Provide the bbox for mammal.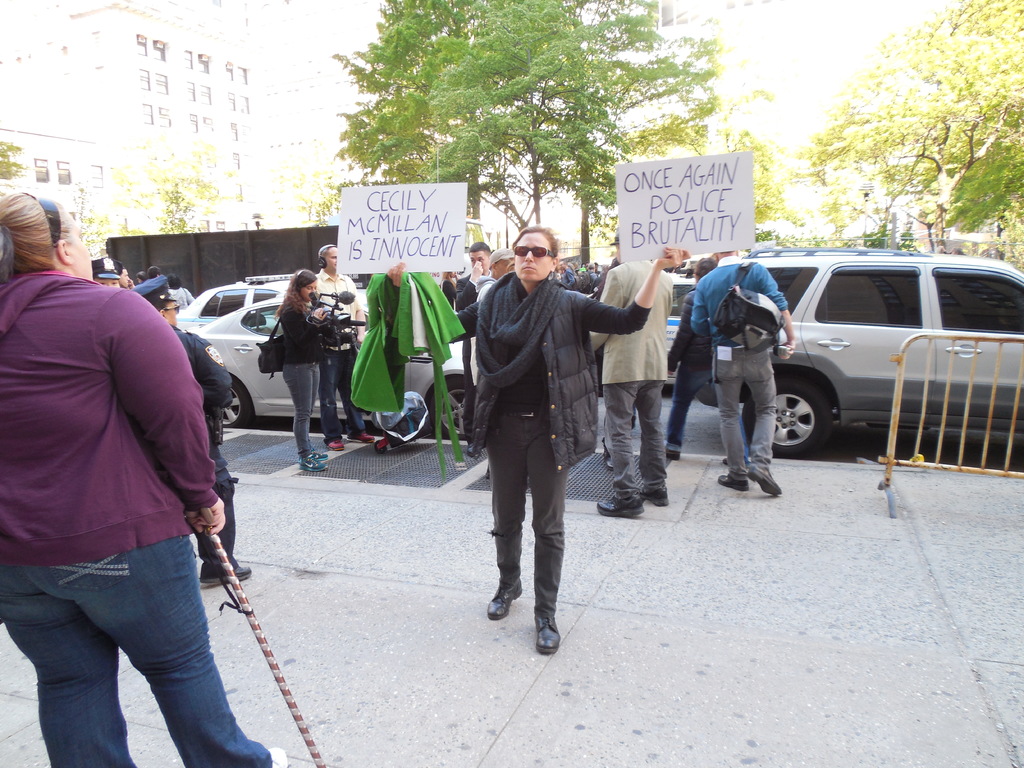
<bbox>132, 271, 256, 579</bbox>.
